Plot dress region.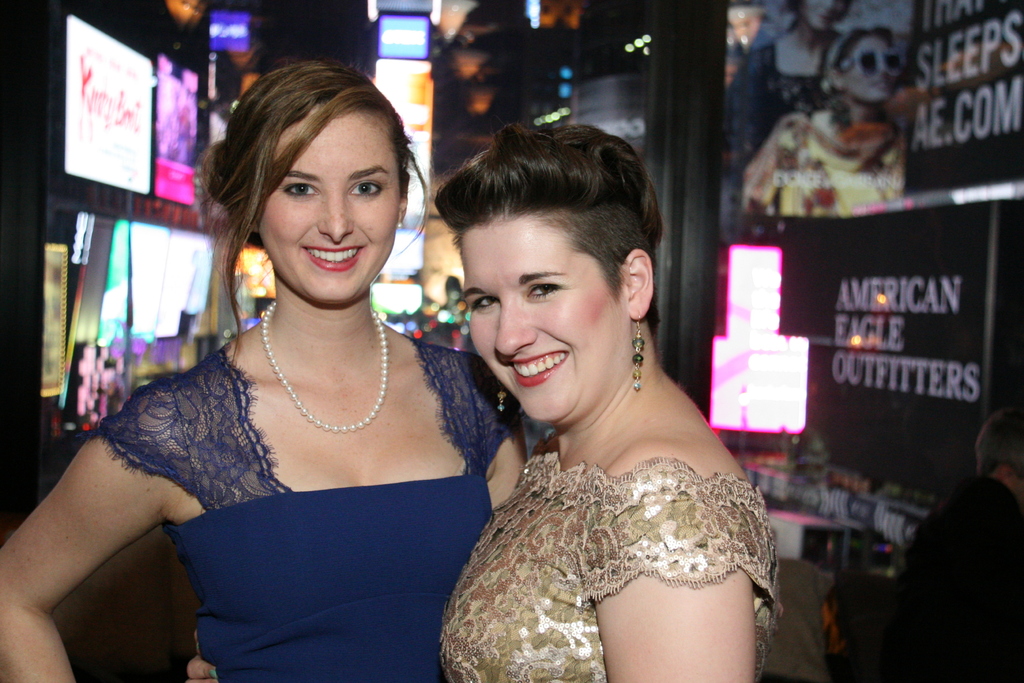
Plotted at <region>440, 438, 783, 682</region>.
